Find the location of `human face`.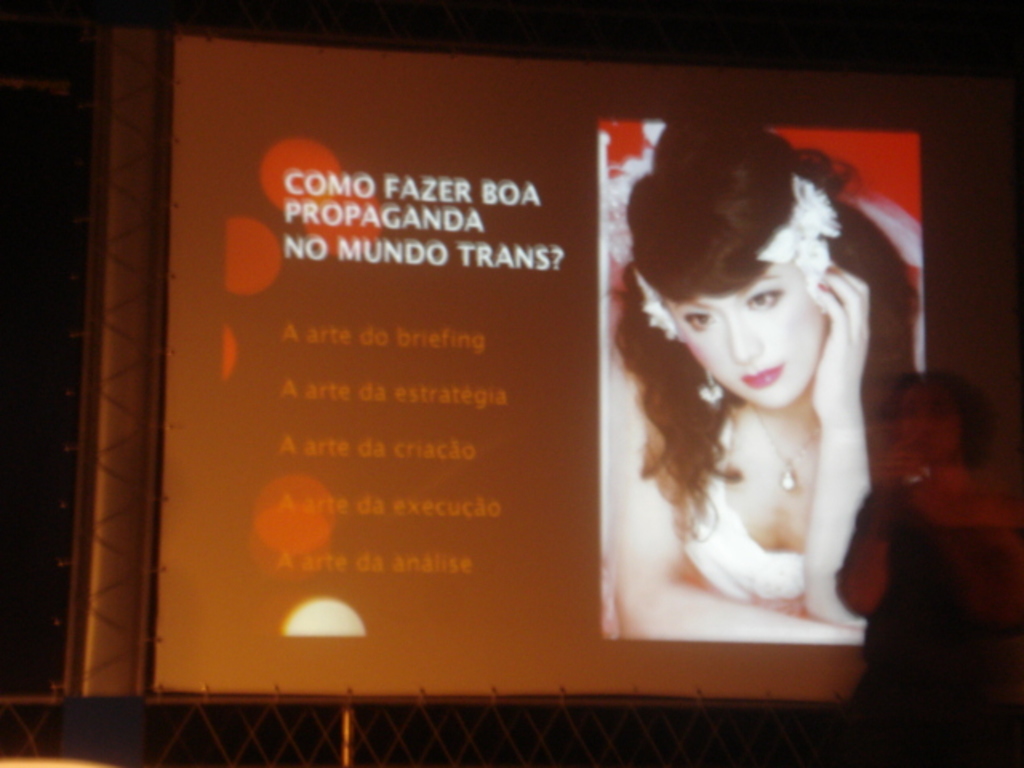
Location: (left=667, top=266, right=818, bottom=405).
